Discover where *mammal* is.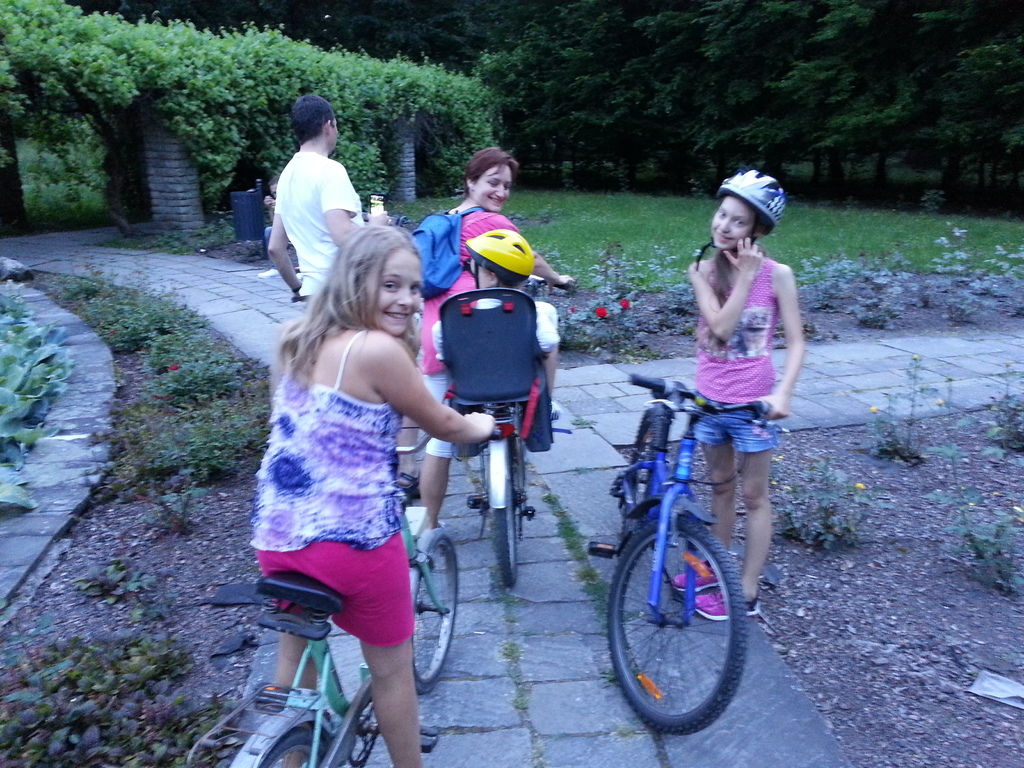
Discovered at x1=264 y1=99 x2=360 y2=350.
